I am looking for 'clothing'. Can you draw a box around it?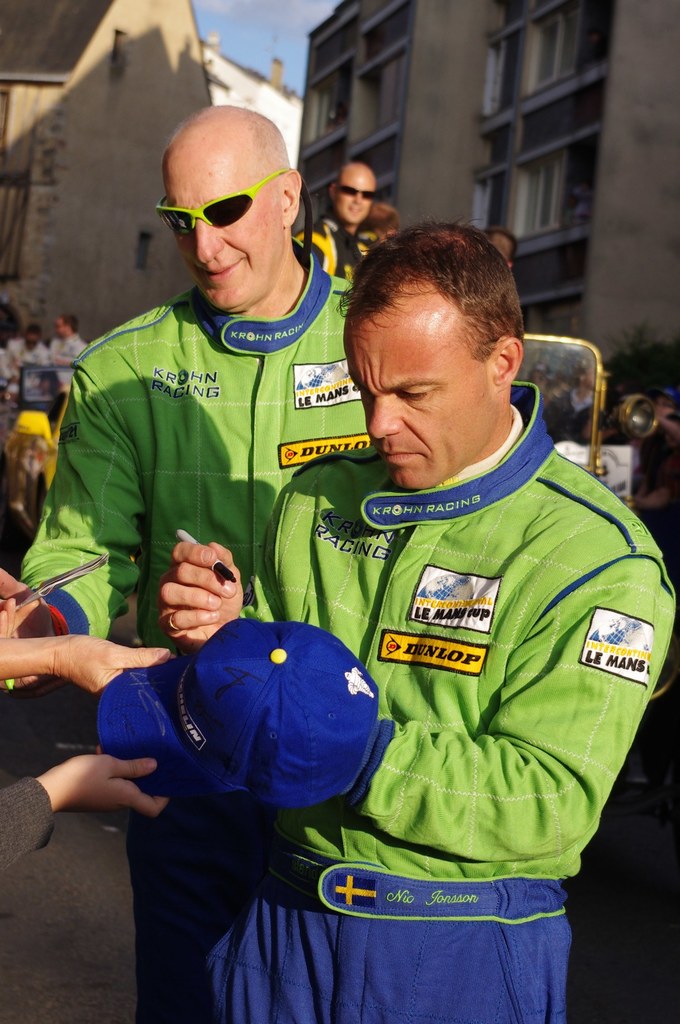
Sure, the bounding box is 170 317 642 993.
